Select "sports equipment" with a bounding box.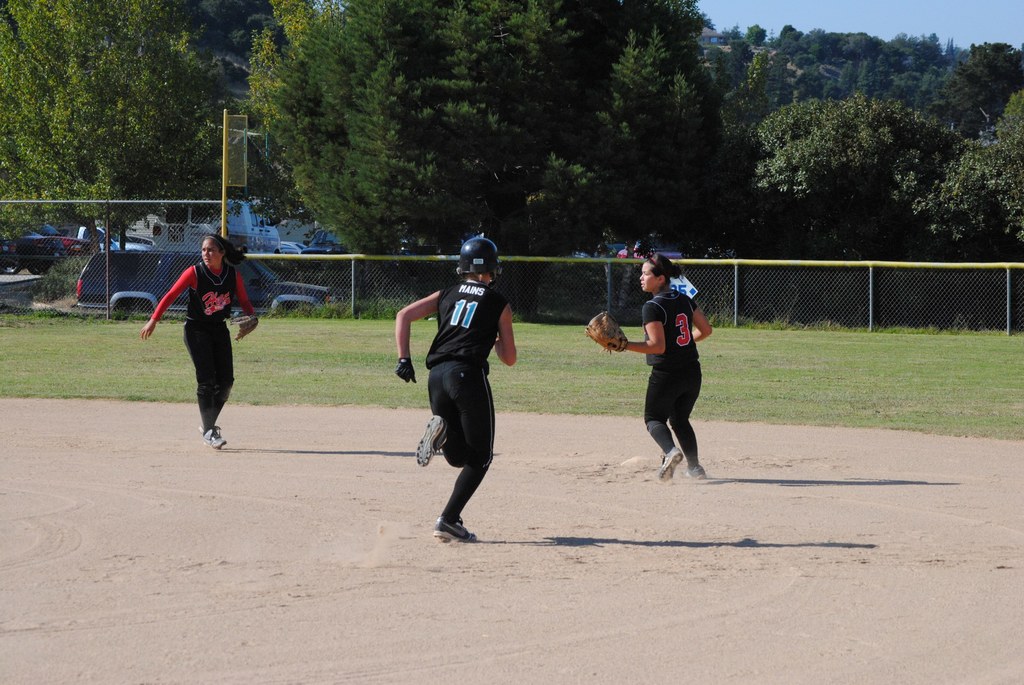
<bbox>395, 358, 417, 384</bbox>.
